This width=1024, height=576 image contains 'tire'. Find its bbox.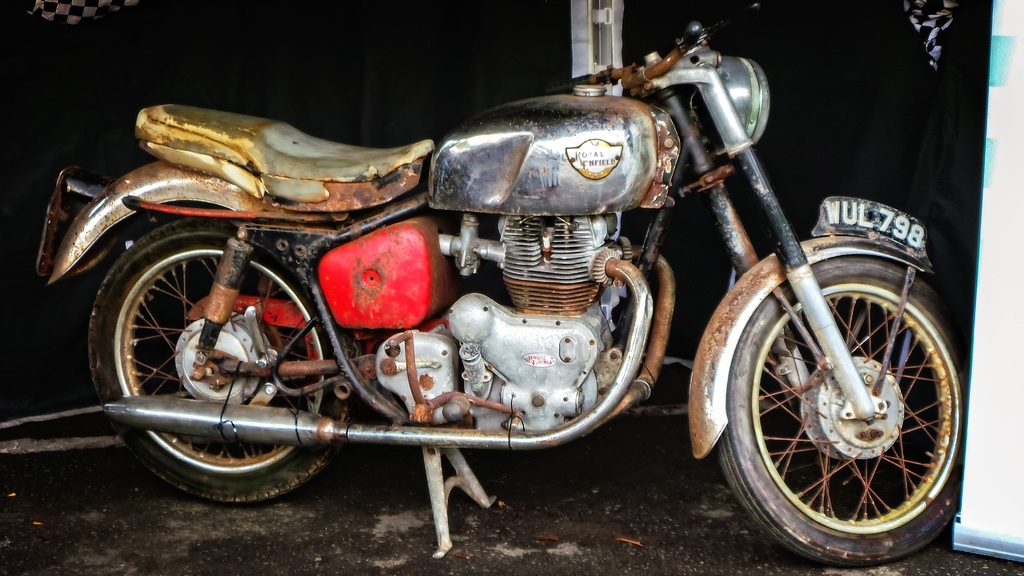
bbox(89, 213, 354, 503).
